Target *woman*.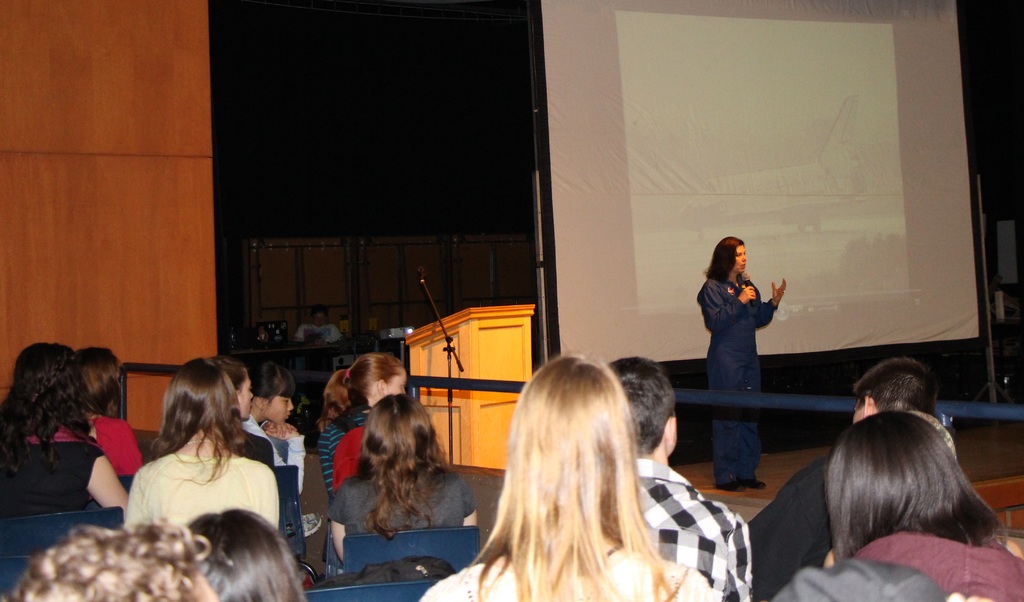
Target region: box=[325, 392, 488, 563].
